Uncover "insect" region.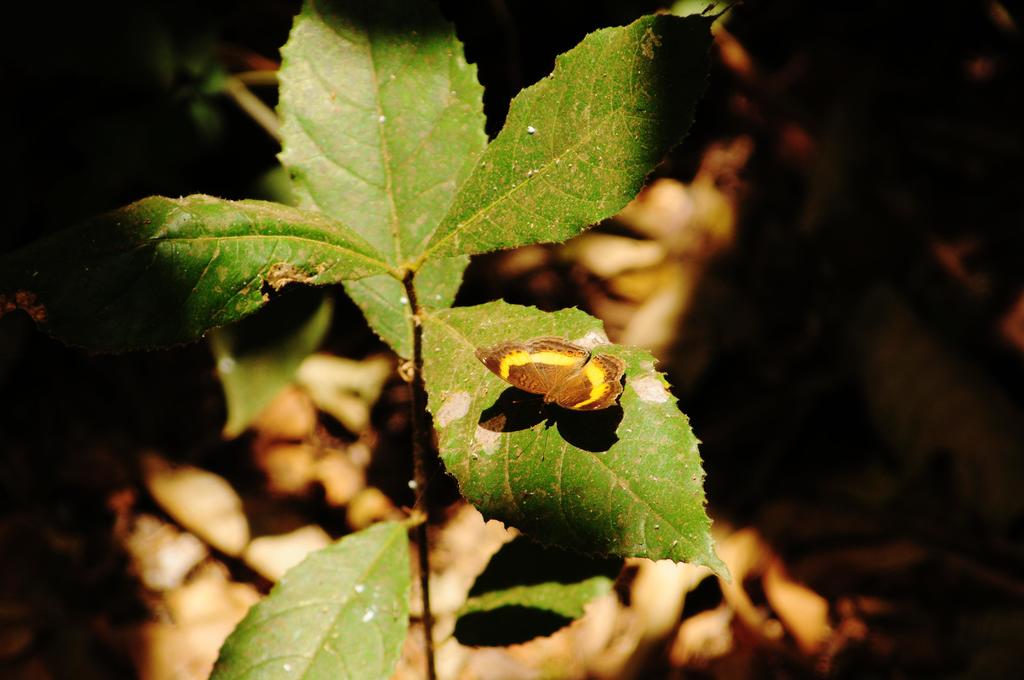
Uncovered: crop(476, 337, 627, 463).
